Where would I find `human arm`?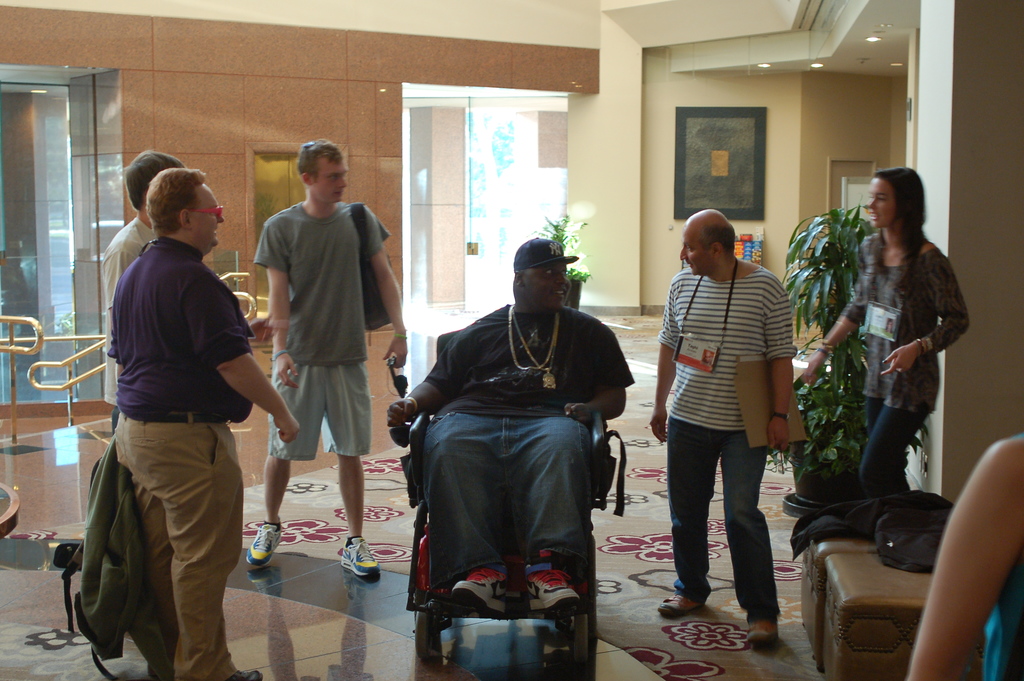
At 387:324:473:432.
